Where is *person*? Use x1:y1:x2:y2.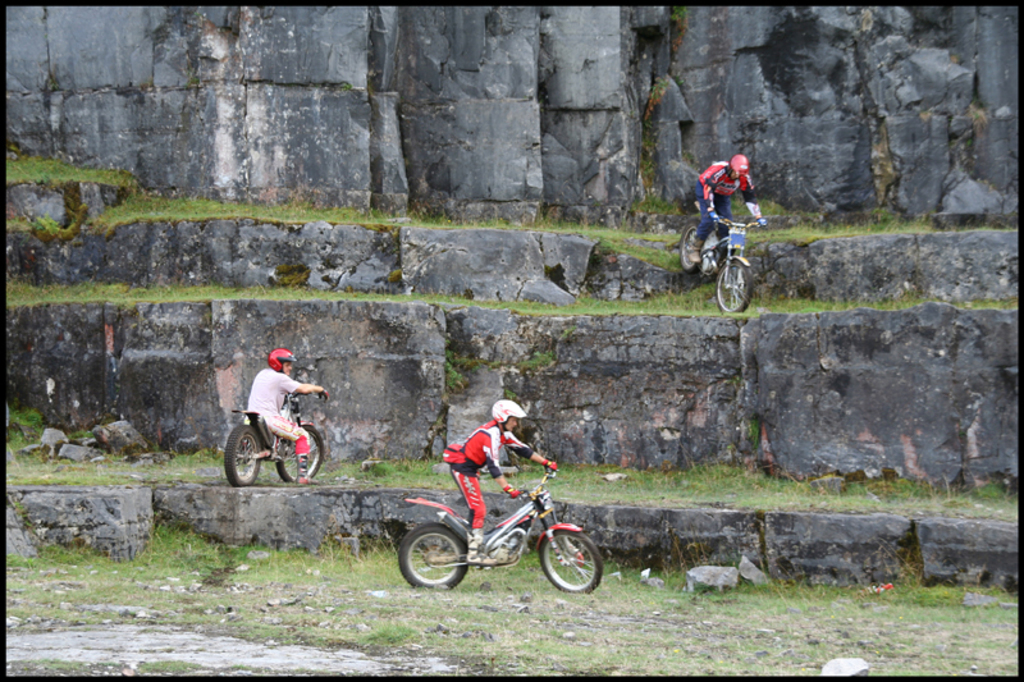
438:400:559:566.
